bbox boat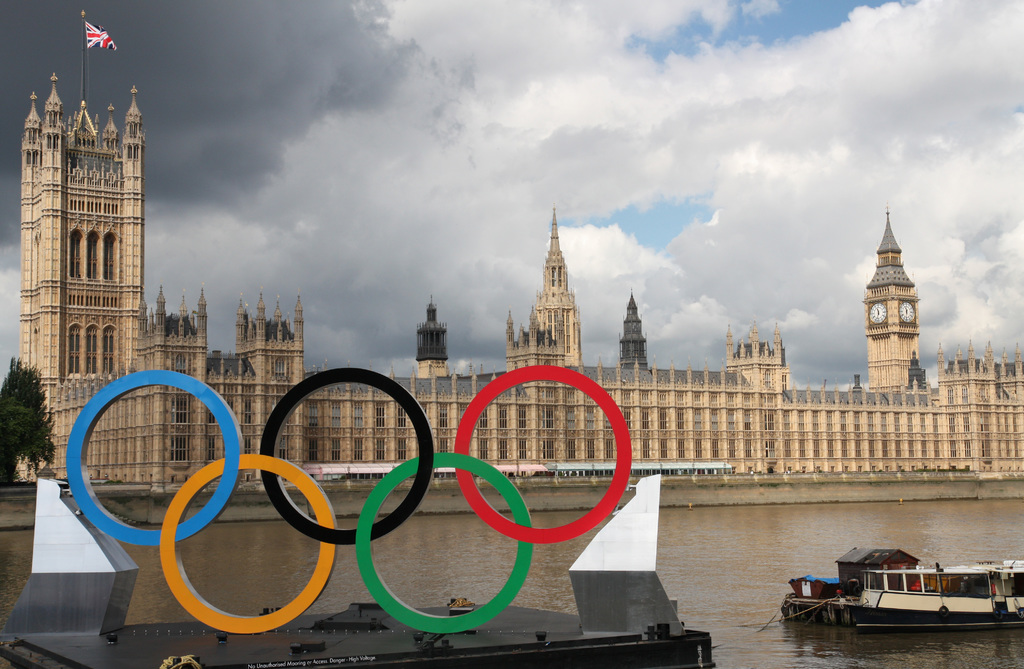
(left=780, top=541, right=1023, bottom=629)
